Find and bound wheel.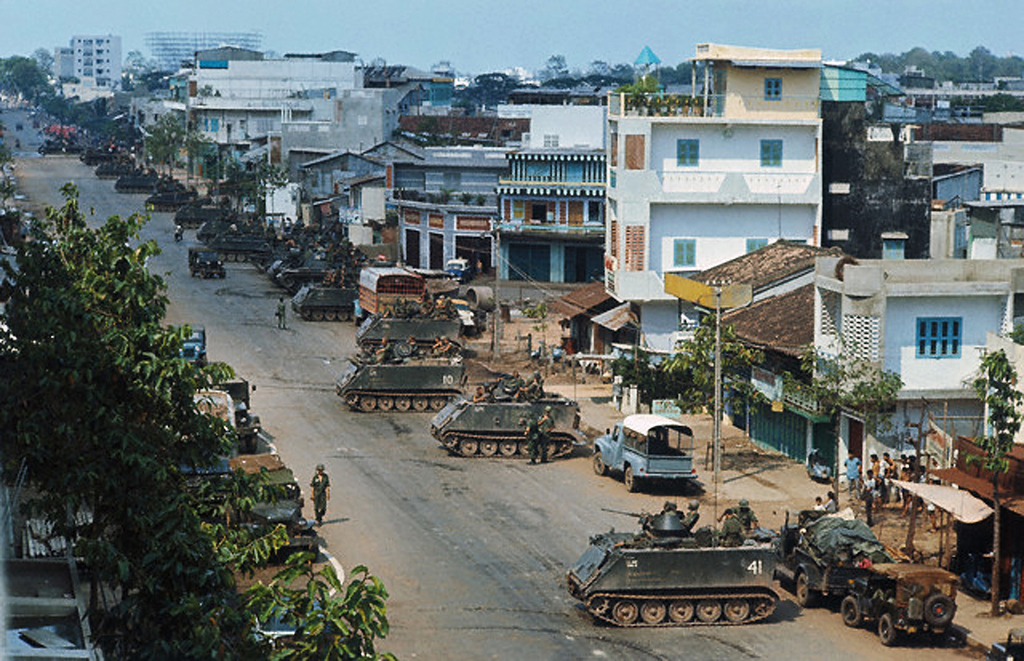
Bound: [left=241, top=253, right=248, bottom=265].
